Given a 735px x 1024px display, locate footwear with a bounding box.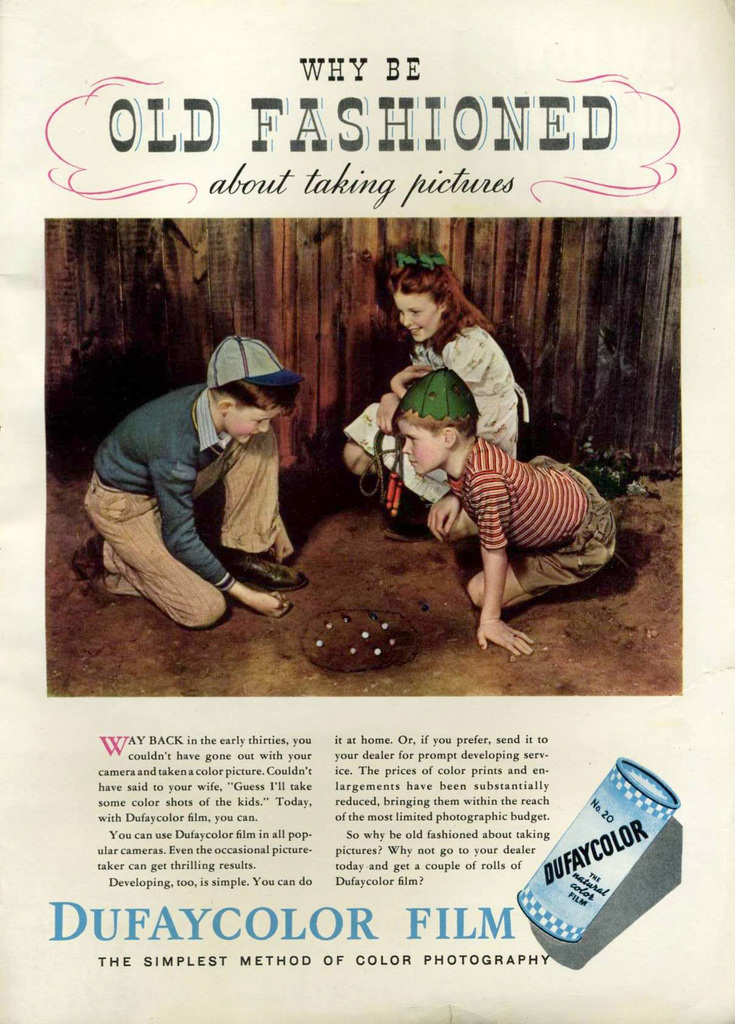
Located: left=226, top=554, right=306, bottom=596.
